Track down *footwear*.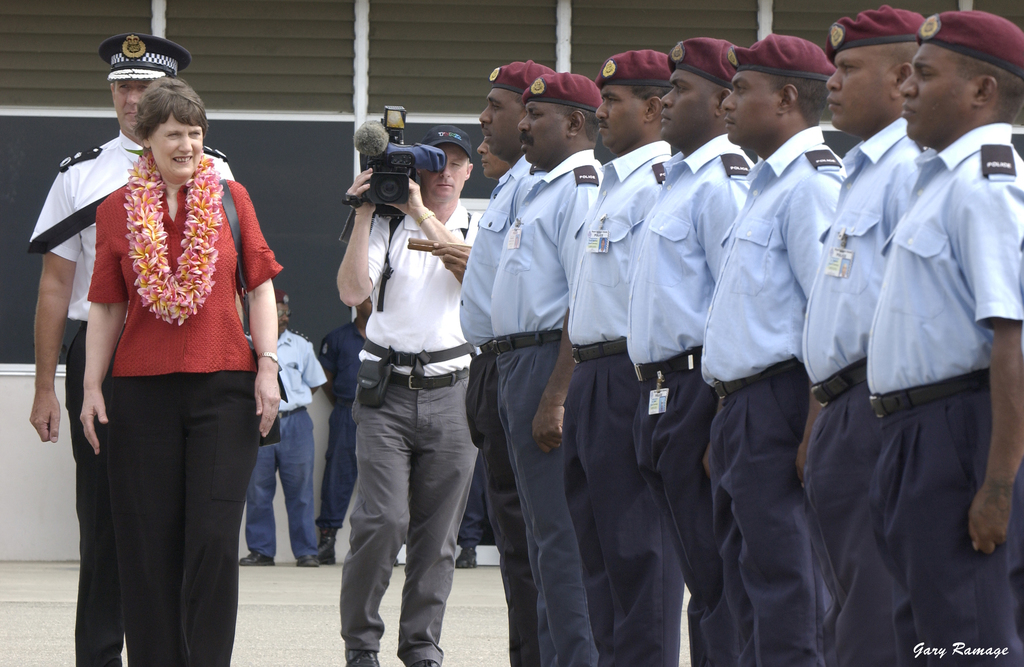
Tracked to 241, 550, 277, 567.
